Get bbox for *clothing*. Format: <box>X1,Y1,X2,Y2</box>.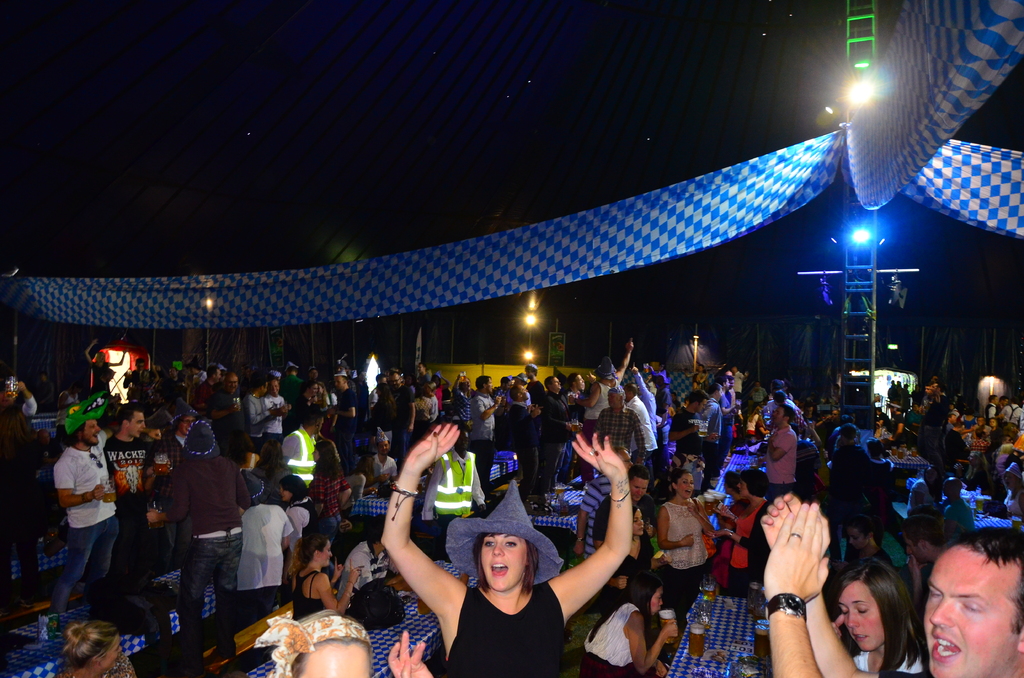
<box>22,397,31,426</box>.
